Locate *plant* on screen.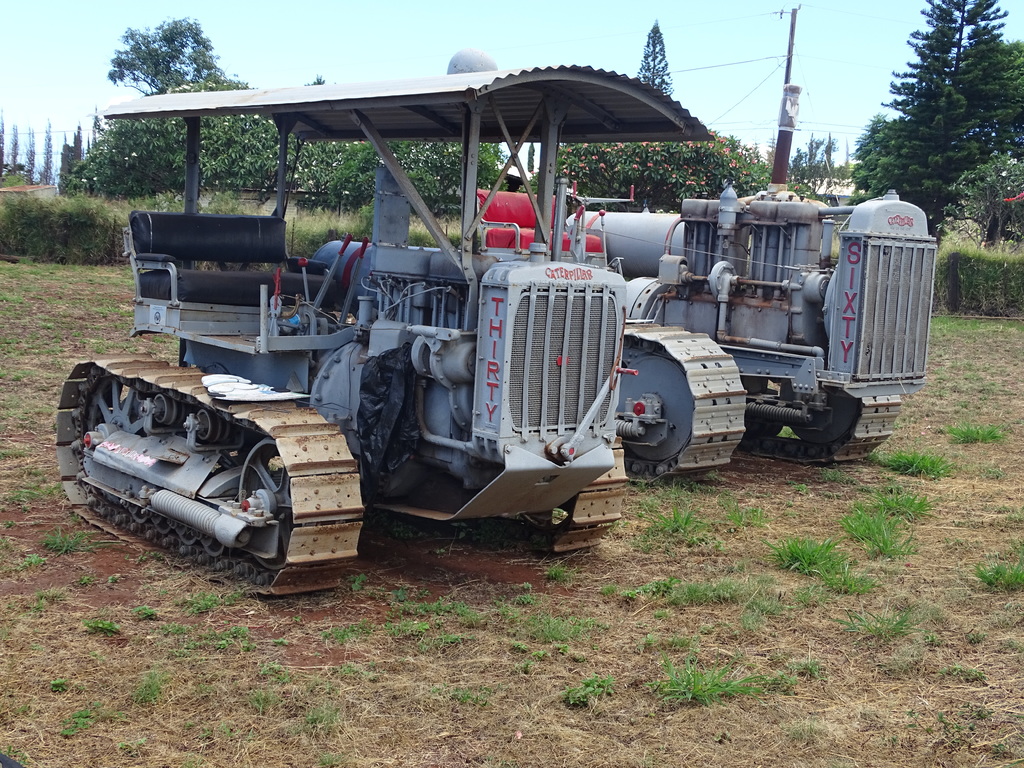
On screen at 626, 575, 676, 604.
